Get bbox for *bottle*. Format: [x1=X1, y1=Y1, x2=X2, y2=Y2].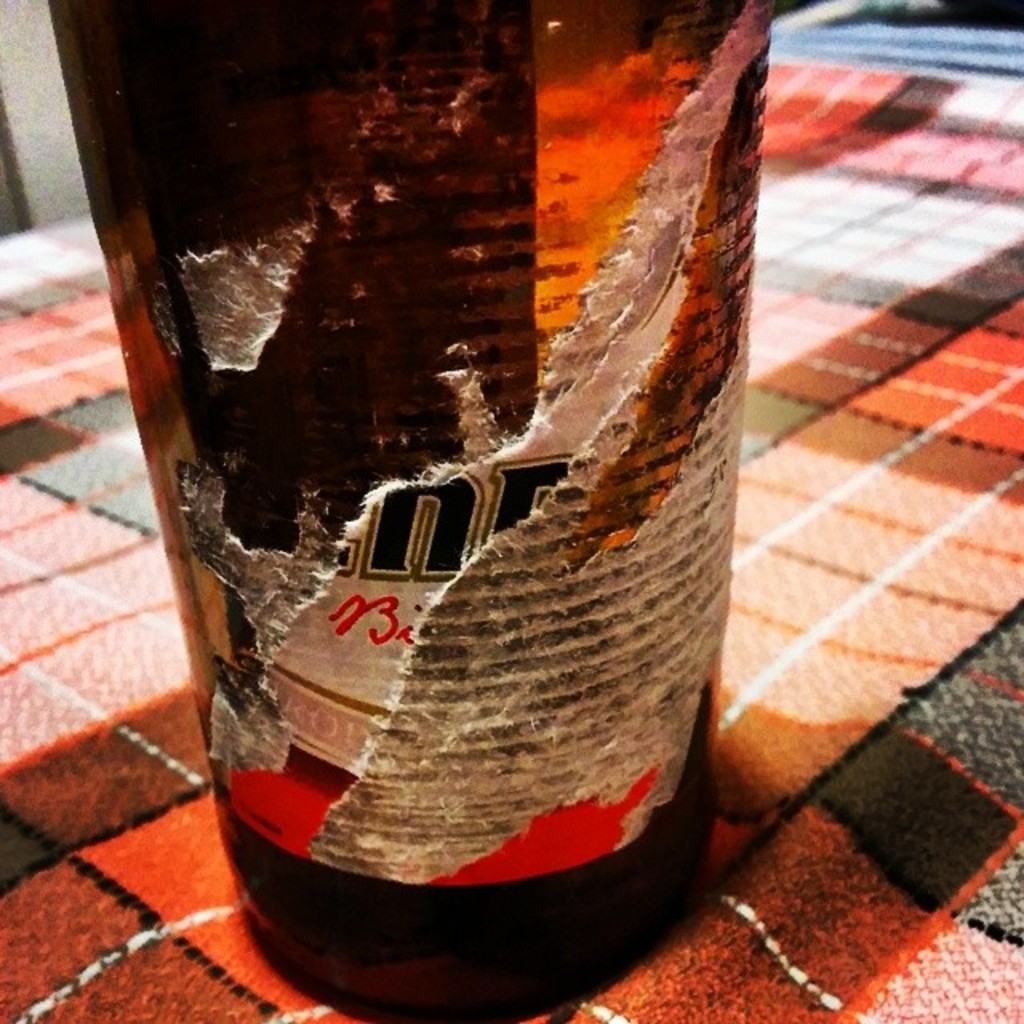
[x1=51, y1=0, x2=770, y2=1022].
